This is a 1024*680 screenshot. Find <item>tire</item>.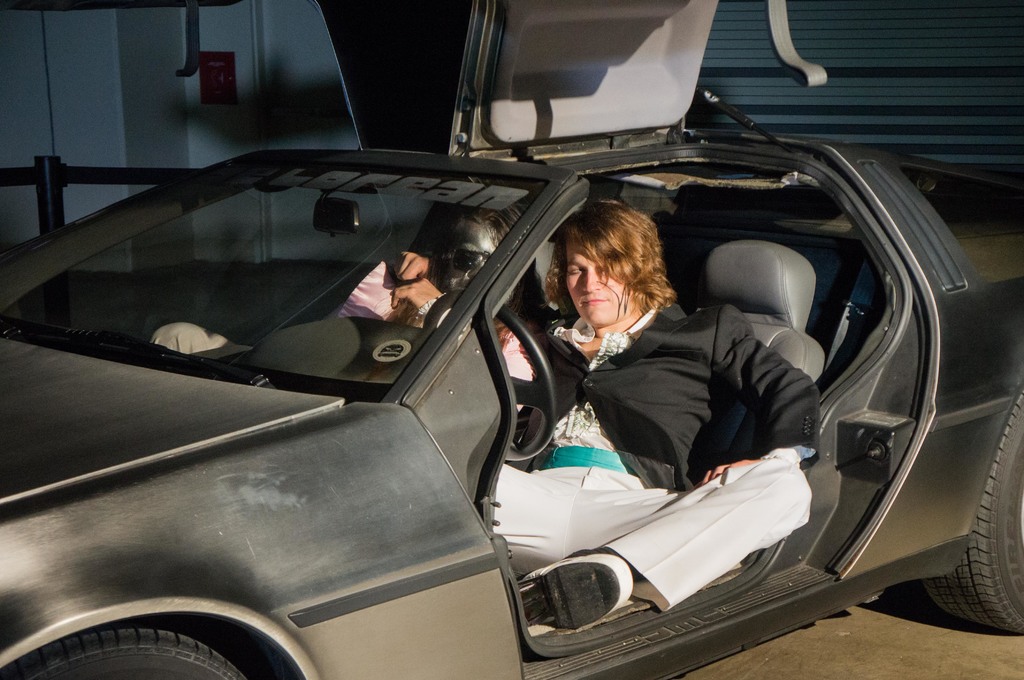
Bounding box: bbox=[920, 388, 1023, 638].
